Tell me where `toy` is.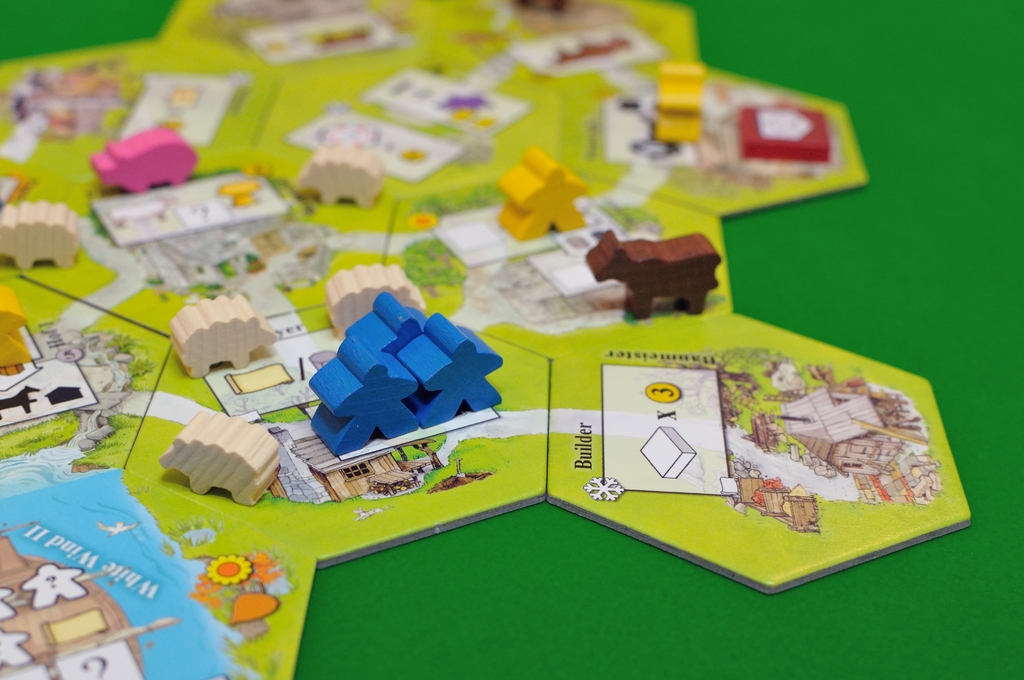
`toy` is at <bbox>582, 227, 721, 318</bbox>.
